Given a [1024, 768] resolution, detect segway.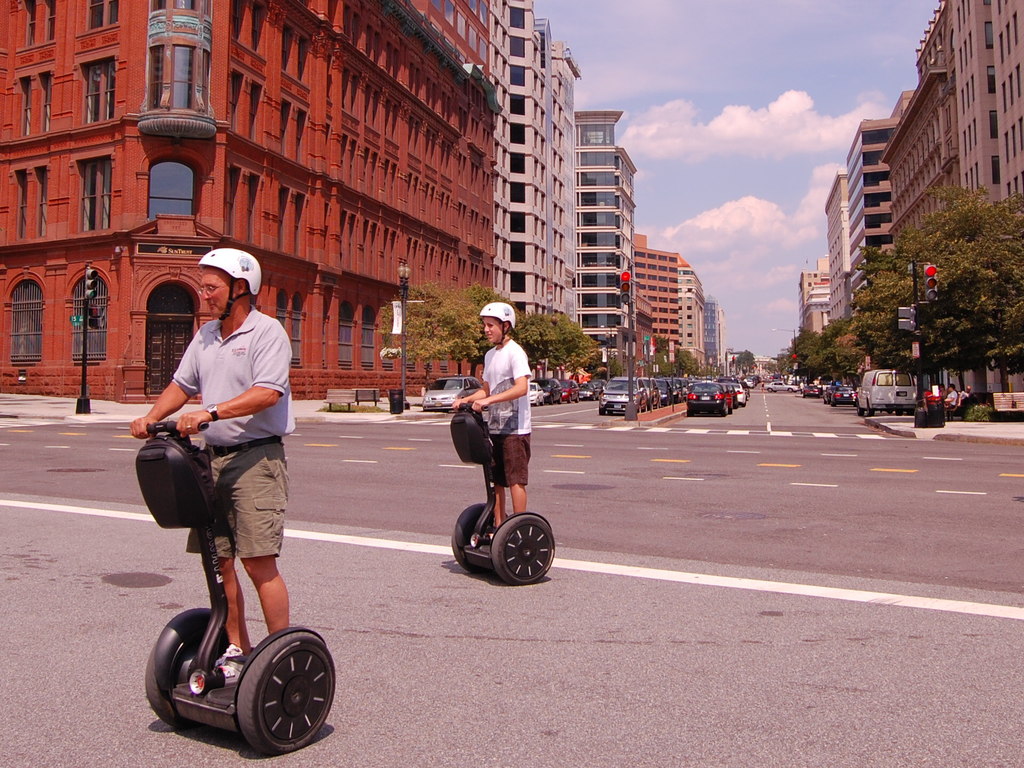
133, 424, 337, 754.
